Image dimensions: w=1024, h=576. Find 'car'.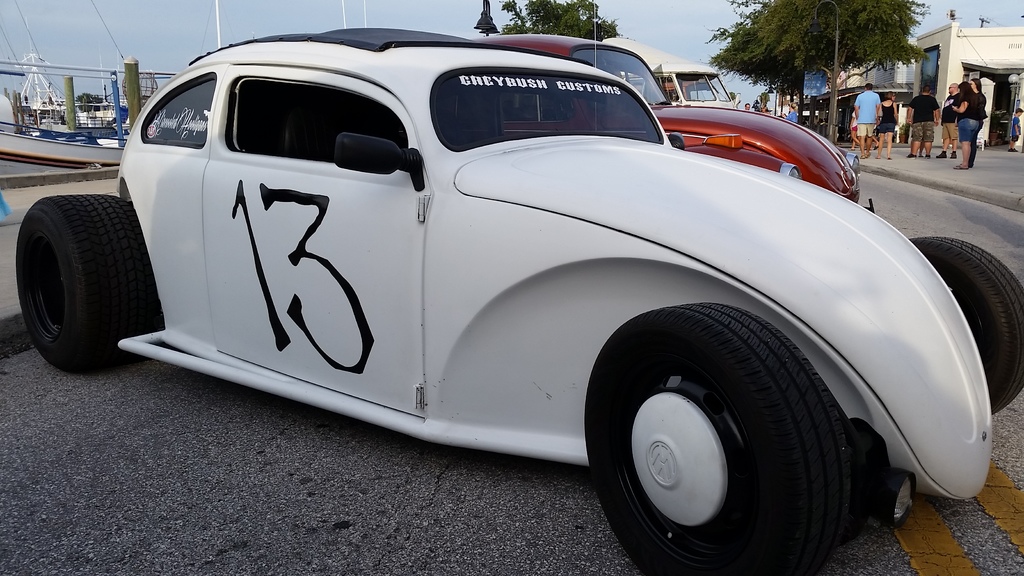
pyautogui.locateOnScreen(15, 25, 1023, 575).
